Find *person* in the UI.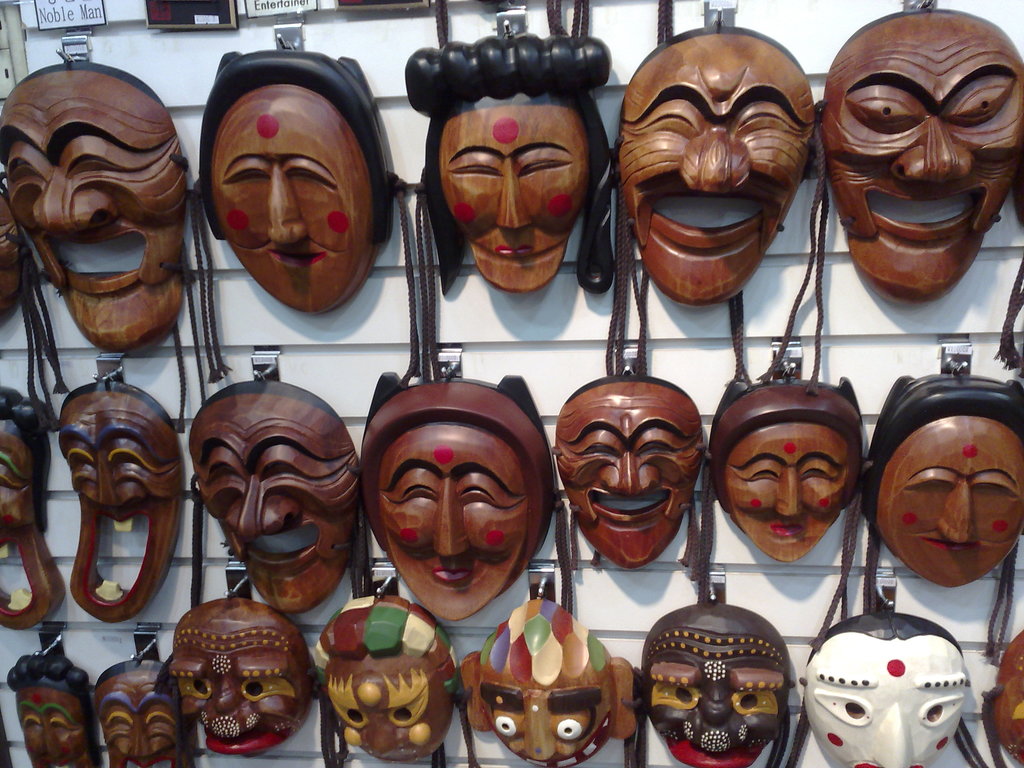
UI element at <box>105,655,186,767</box>.
